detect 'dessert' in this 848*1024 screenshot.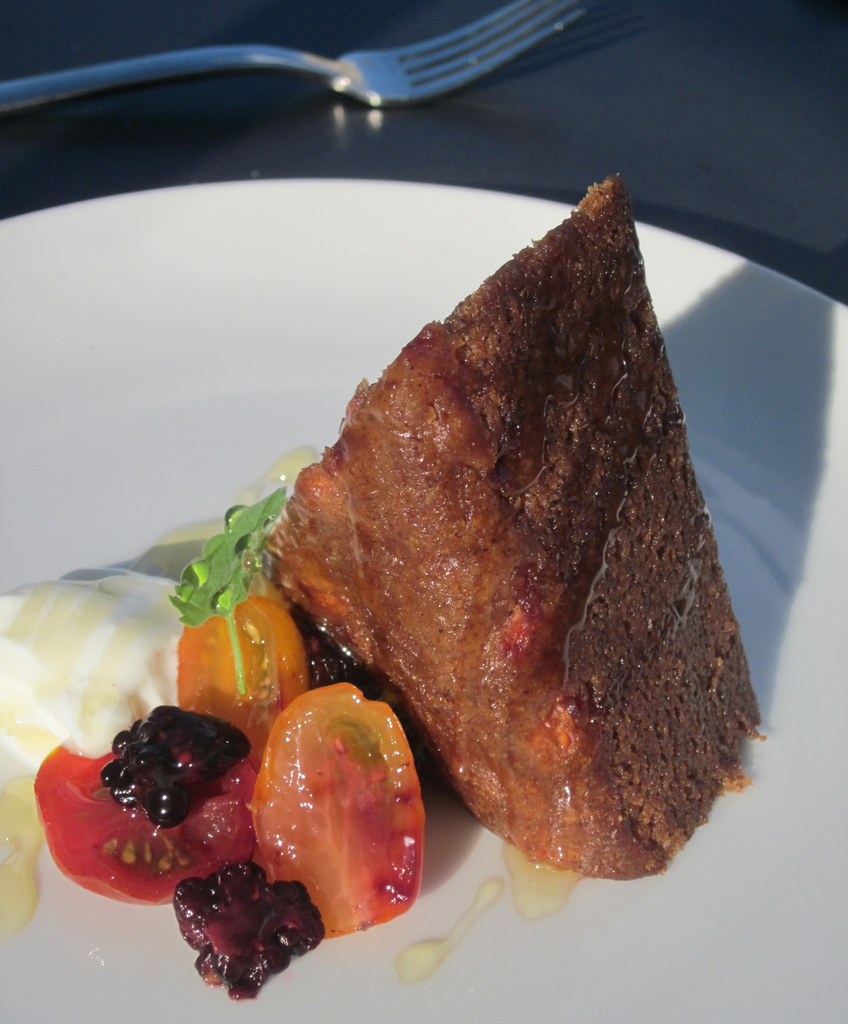
Detection: crop(249, 206, 759, 900).
